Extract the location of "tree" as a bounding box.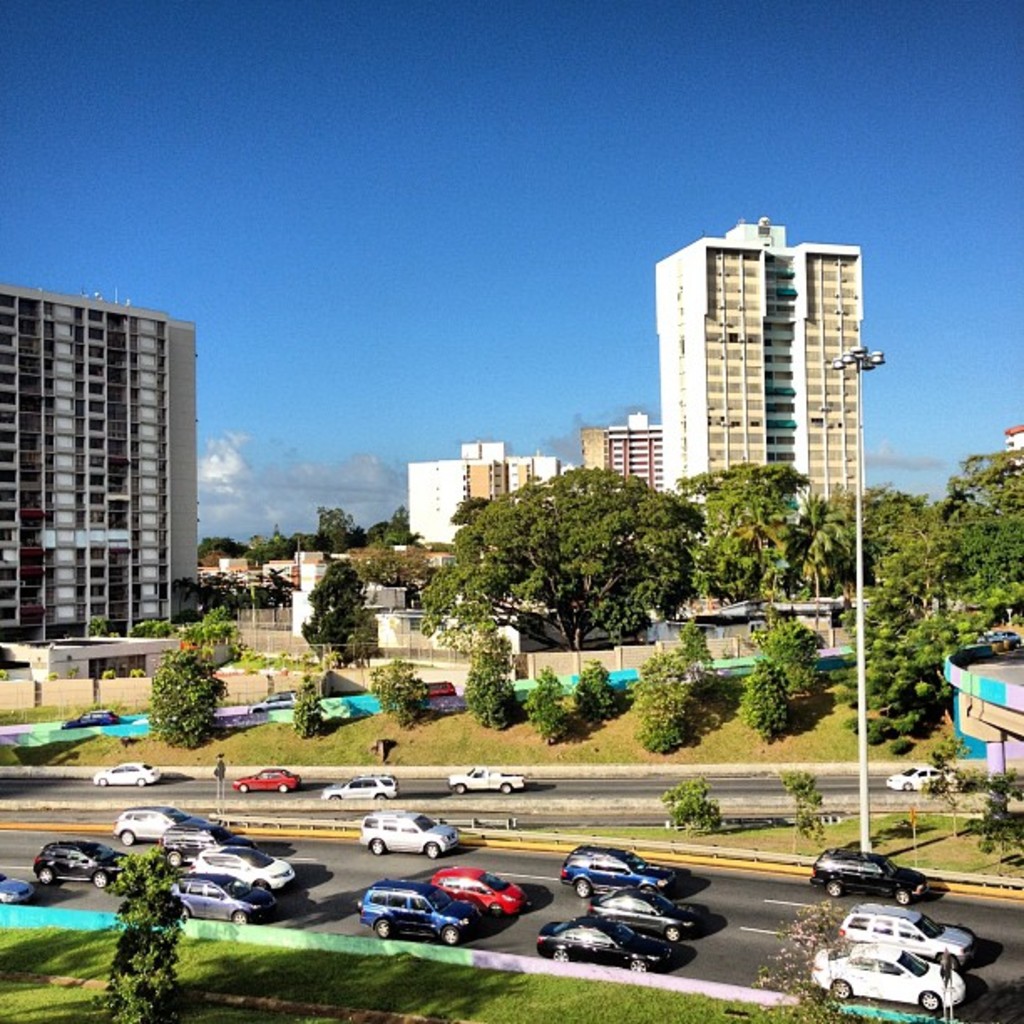
x1=144 y1=646 x2=224 y2=746.
